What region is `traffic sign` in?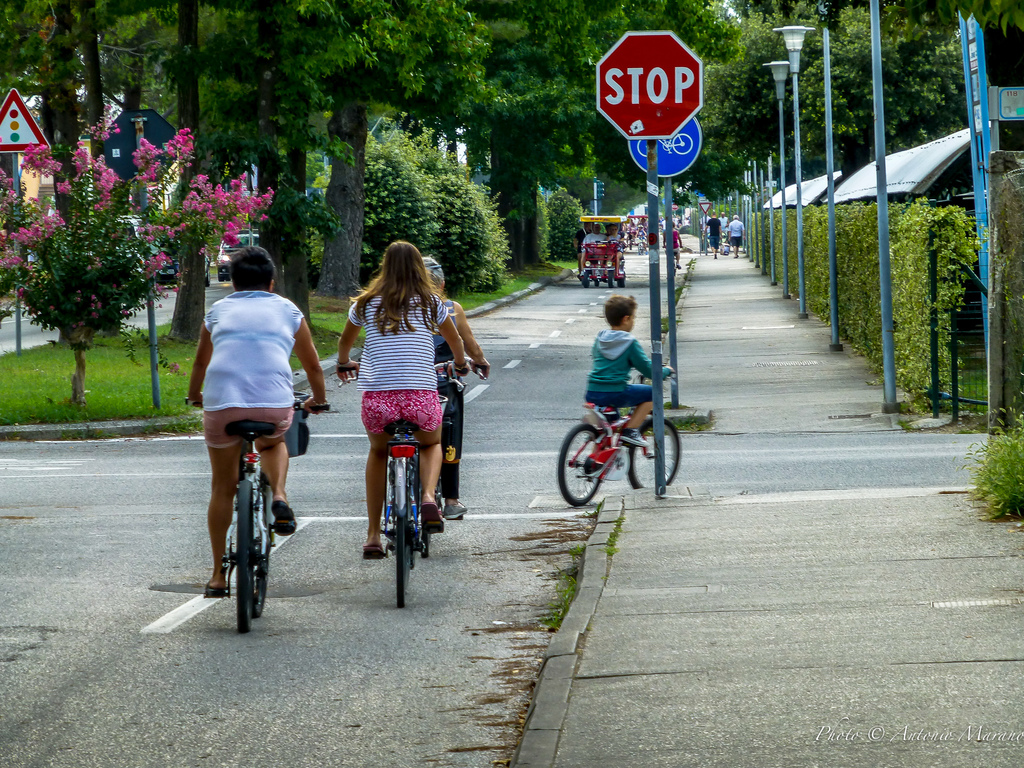
rect(594, 33, 705, 141).
